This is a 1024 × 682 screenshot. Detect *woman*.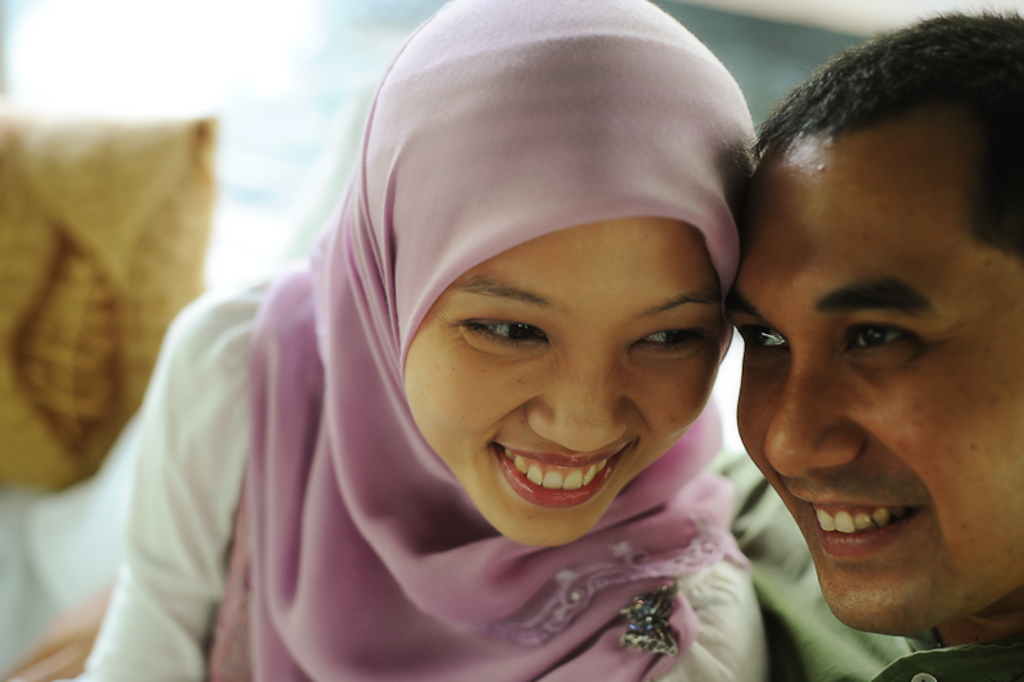
[92,52,804,664].
